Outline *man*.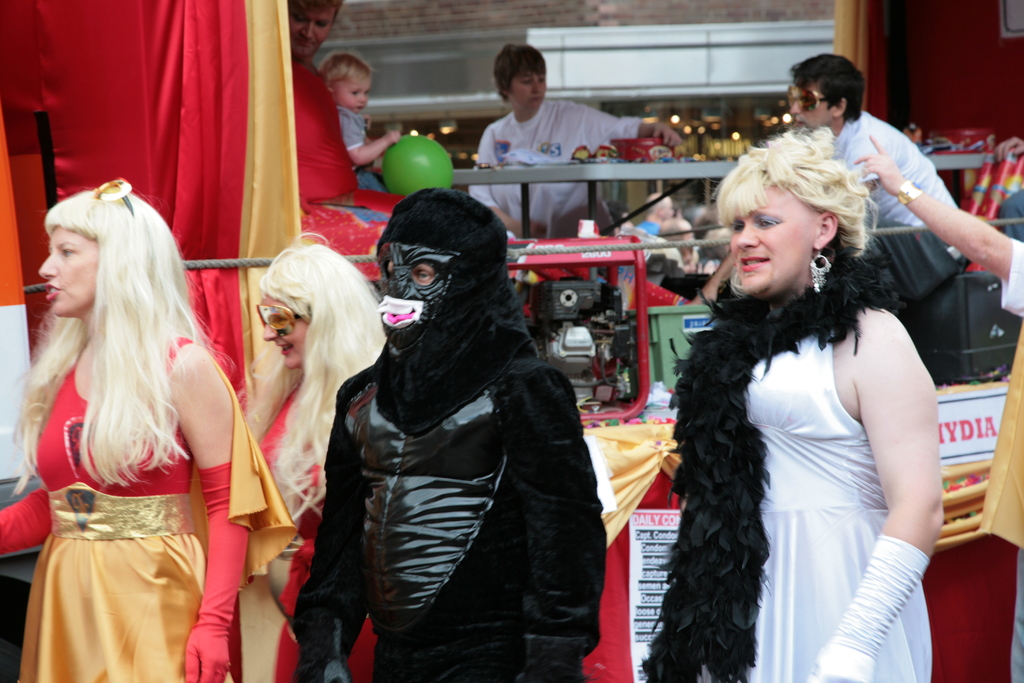
Outline: (290, 0, 359, 206).
